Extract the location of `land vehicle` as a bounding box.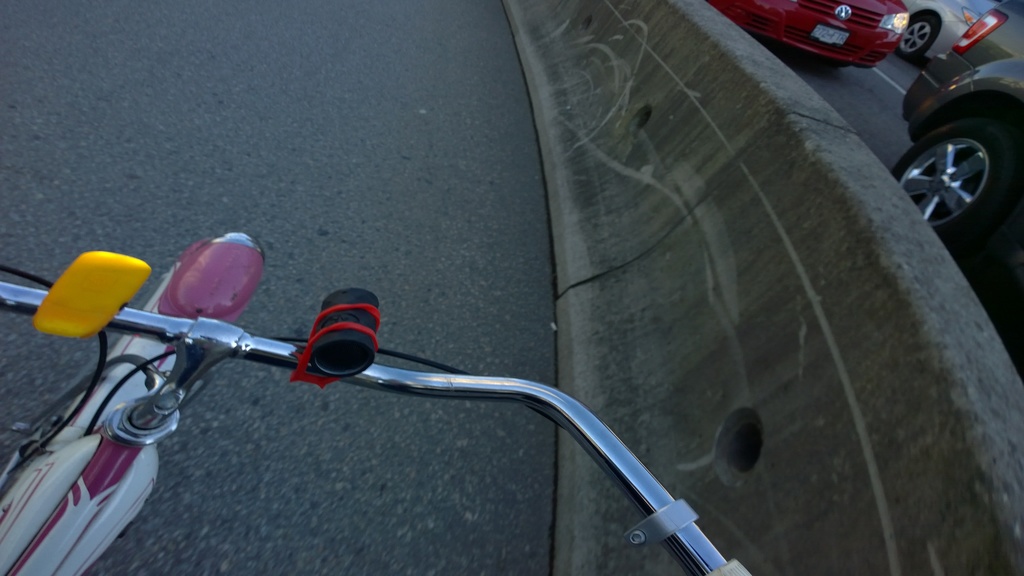
{"left": 0, "top": 229, "right": 744, "bottom": 575}.
